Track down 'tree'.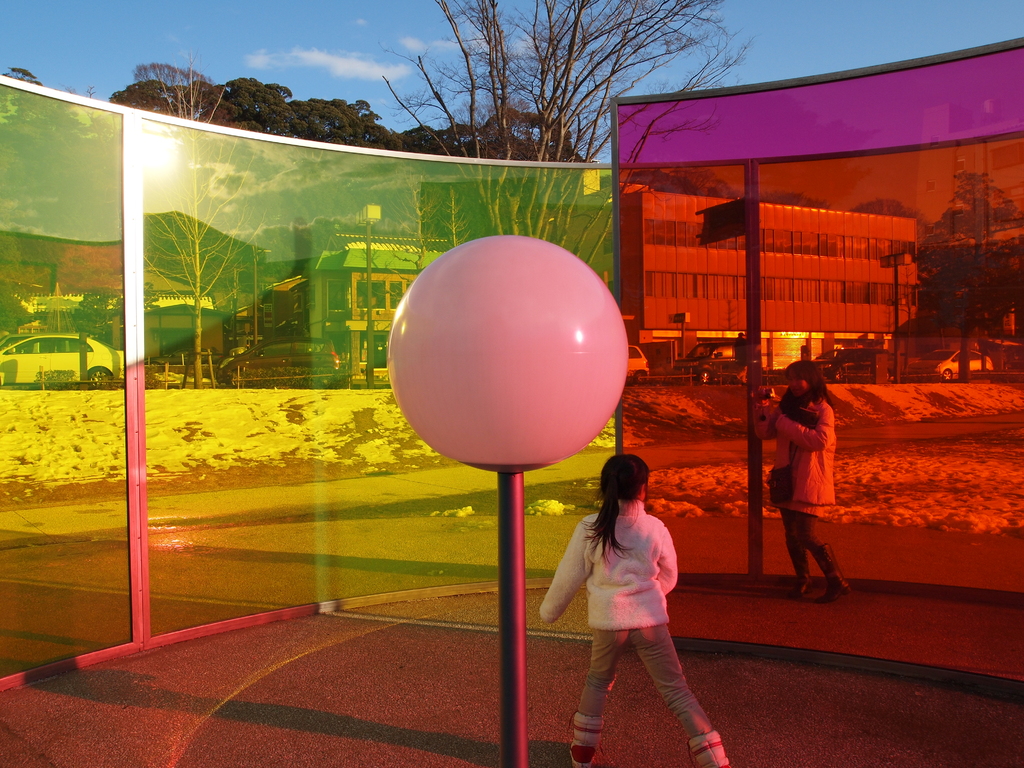
Tracked to [141,45,327,386].
